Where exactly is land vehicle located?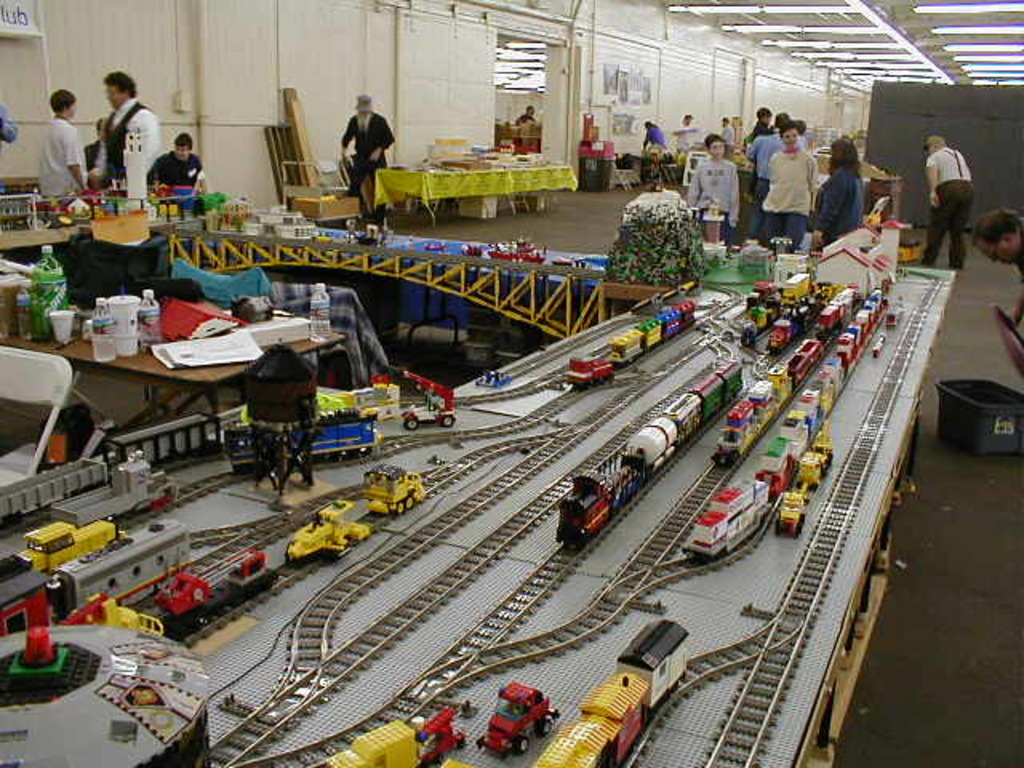
Its bounding box is bbox(14, 523, 120, 578).
